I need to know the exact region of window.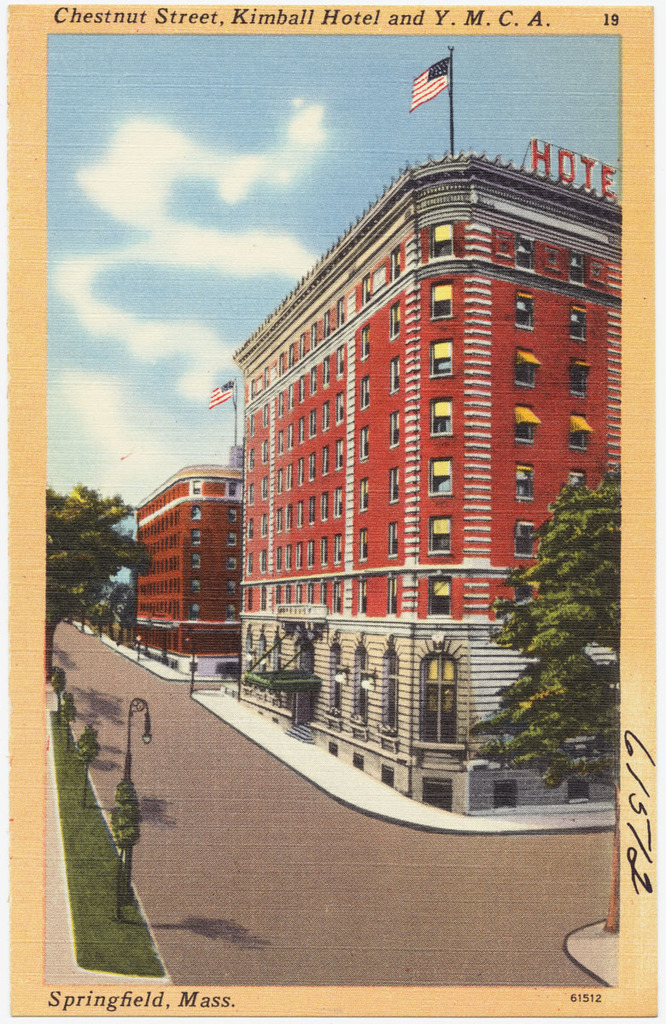
Region: pyautogui.locateOnScreen(512, 408, 535, 443).
